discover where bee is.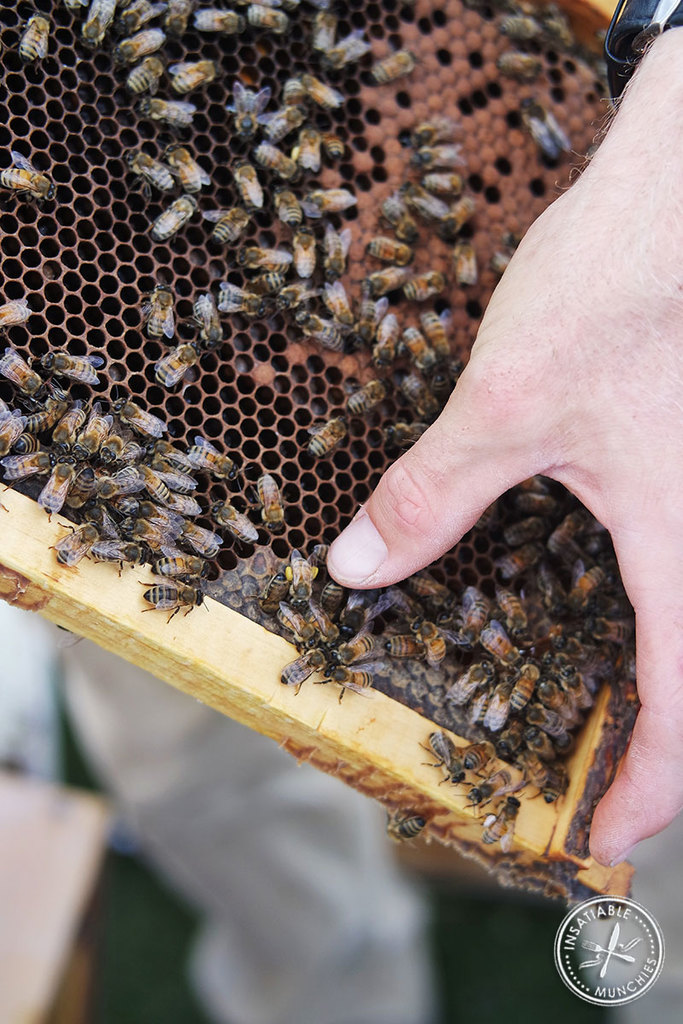
Discovered at [x1=420, y1=624, x2=447, y2=673].
